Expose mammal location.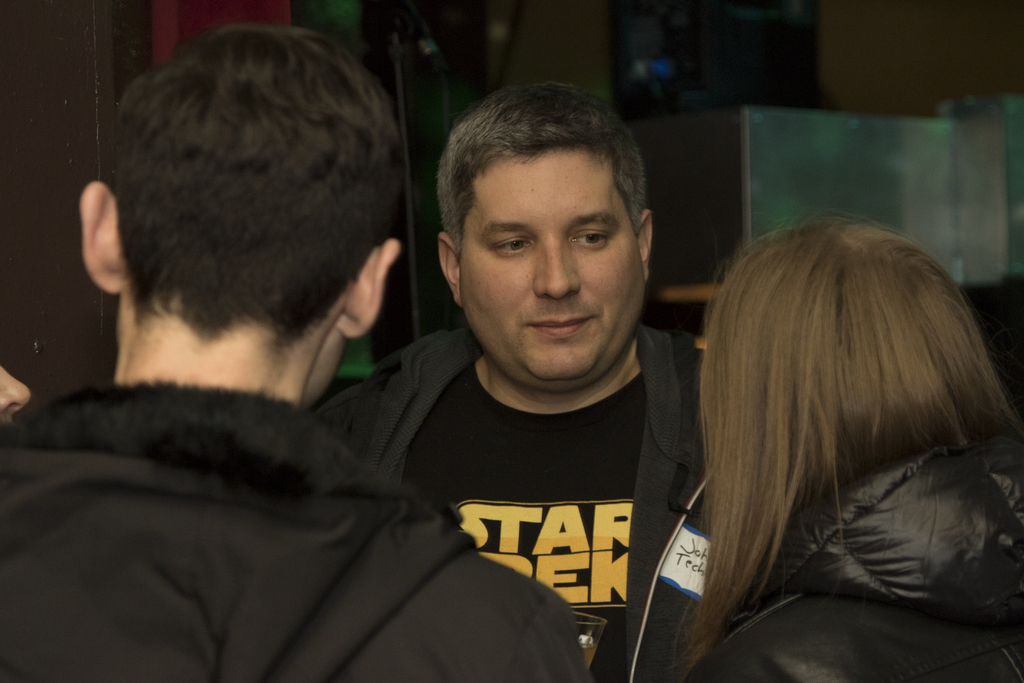
Exposed at (left=659, top=179, right=1023, bottom=682).
